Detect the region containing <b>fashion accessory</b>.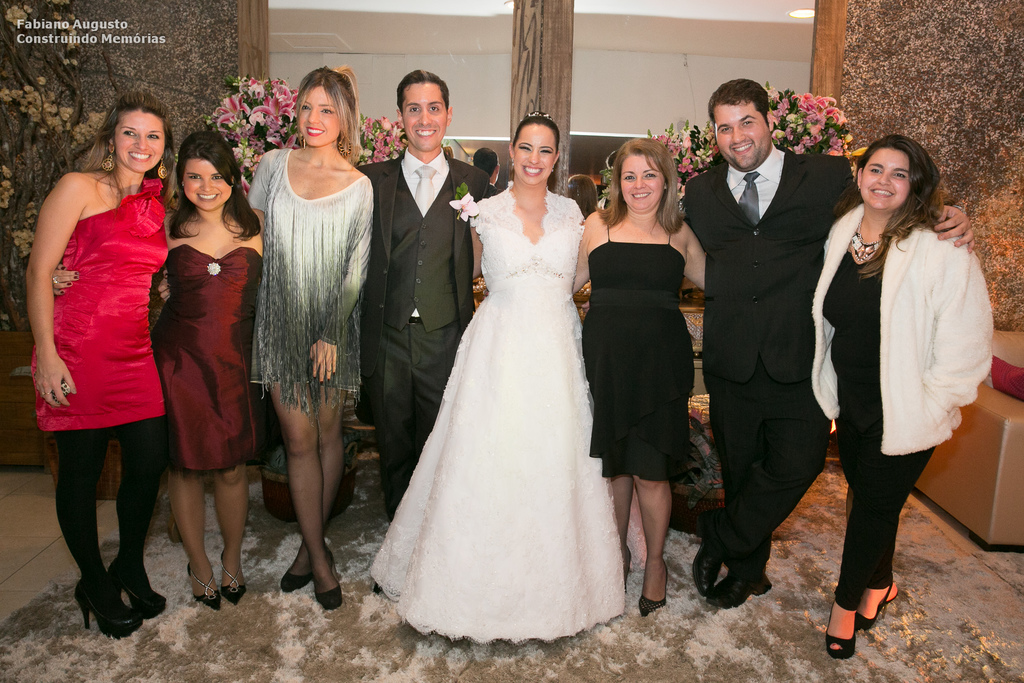
(824,622,857,654).
